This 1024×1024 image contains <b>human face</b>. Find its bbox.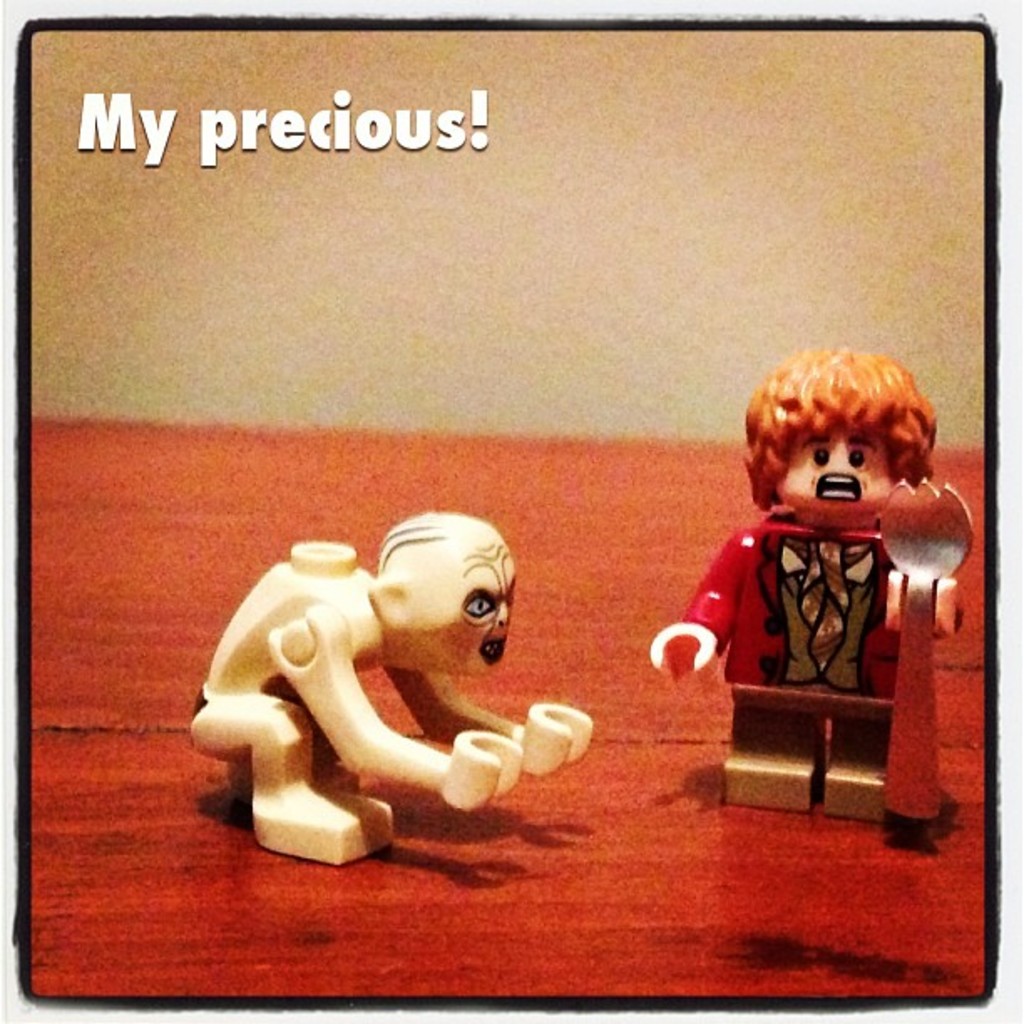
rect(775, 423, 890, 517).
